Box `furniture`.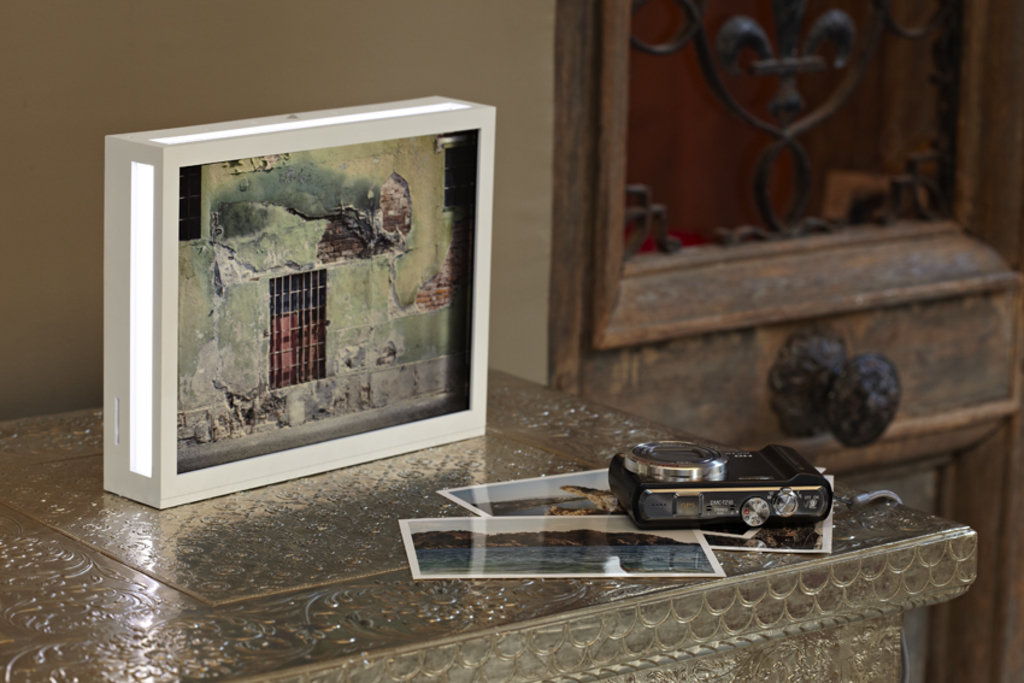
[0,366,978,682].
